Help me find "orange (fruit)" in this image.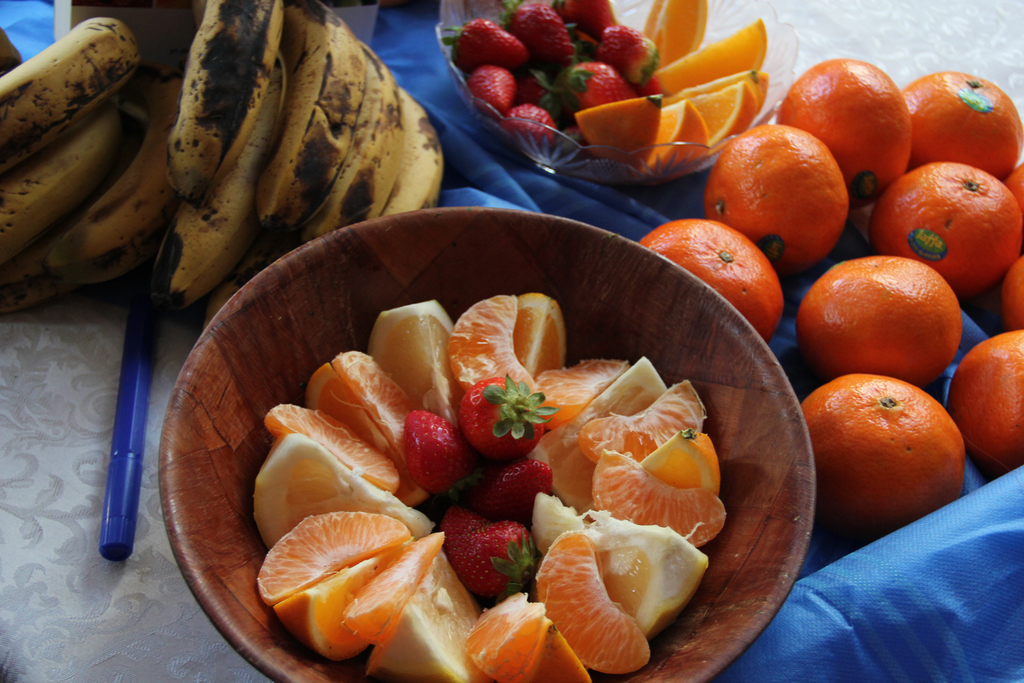
Found it: 799,243,963,382.
